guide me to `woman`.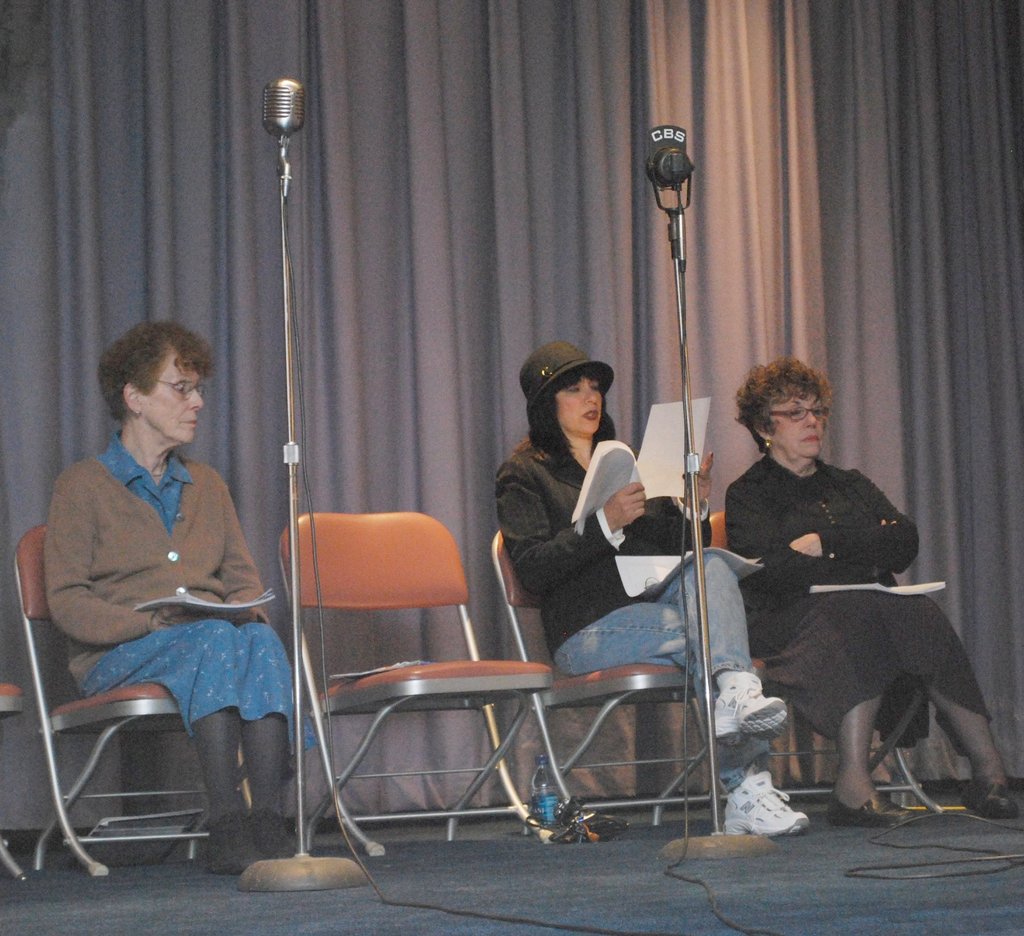
Guidance: [726, 350, 1023, 825].
